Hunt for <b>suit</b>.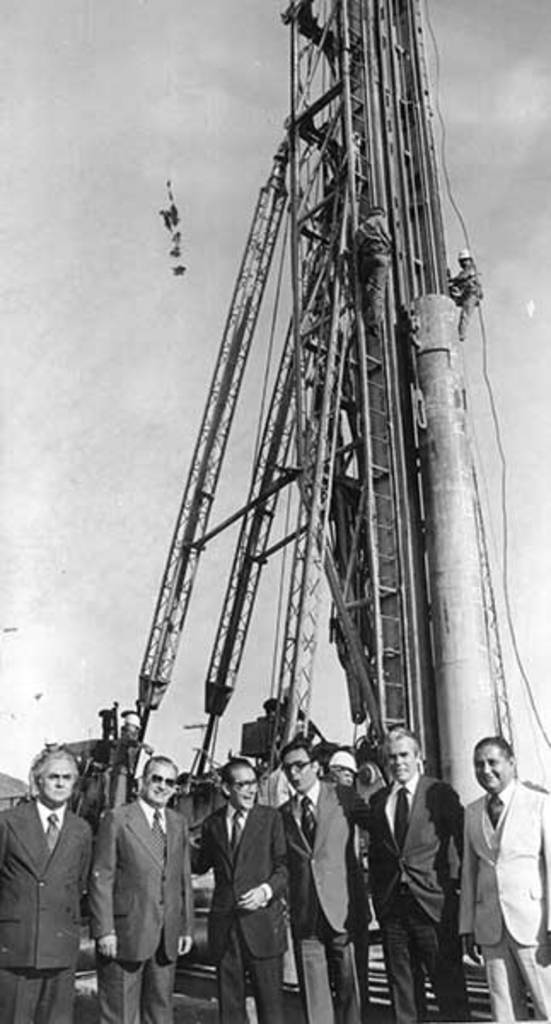
Hunted down at <region>80, 795, 191, 1022</region>.
